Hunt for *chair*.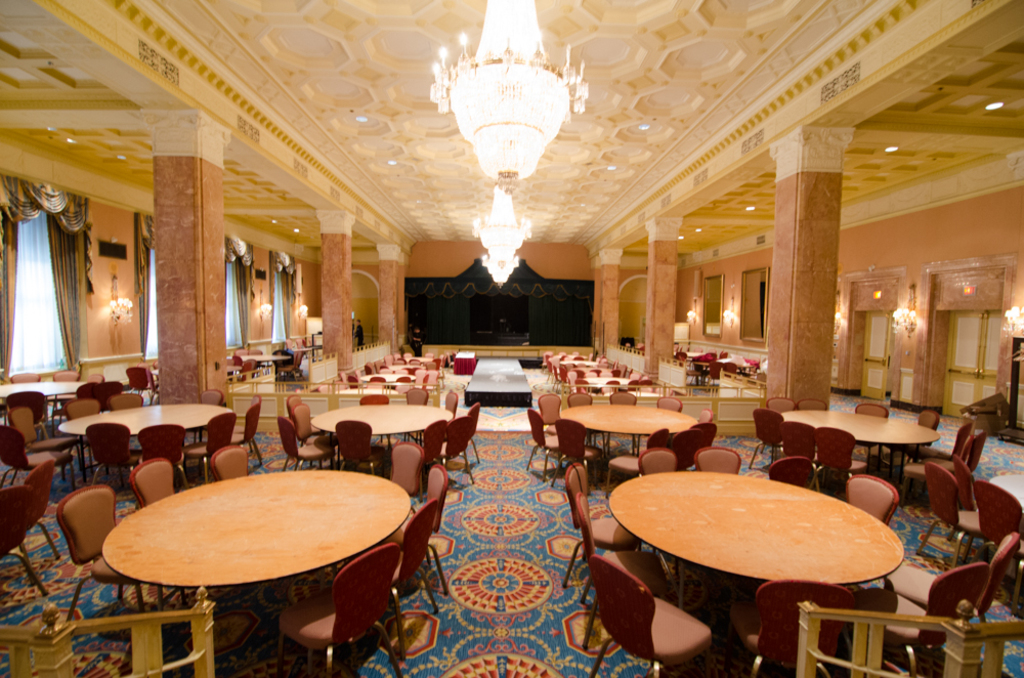
Hunted down at region(850, 399, 890, 456).
